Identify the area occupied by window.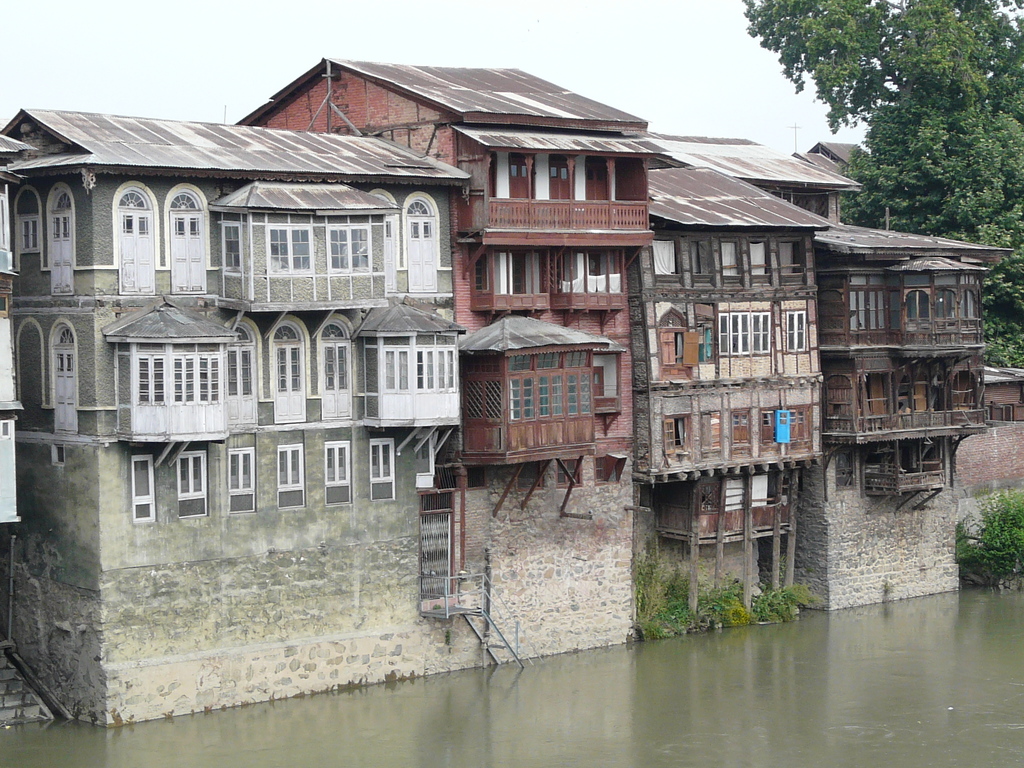
Area: <bbox>219, 342, 262, 394</bbox>.
